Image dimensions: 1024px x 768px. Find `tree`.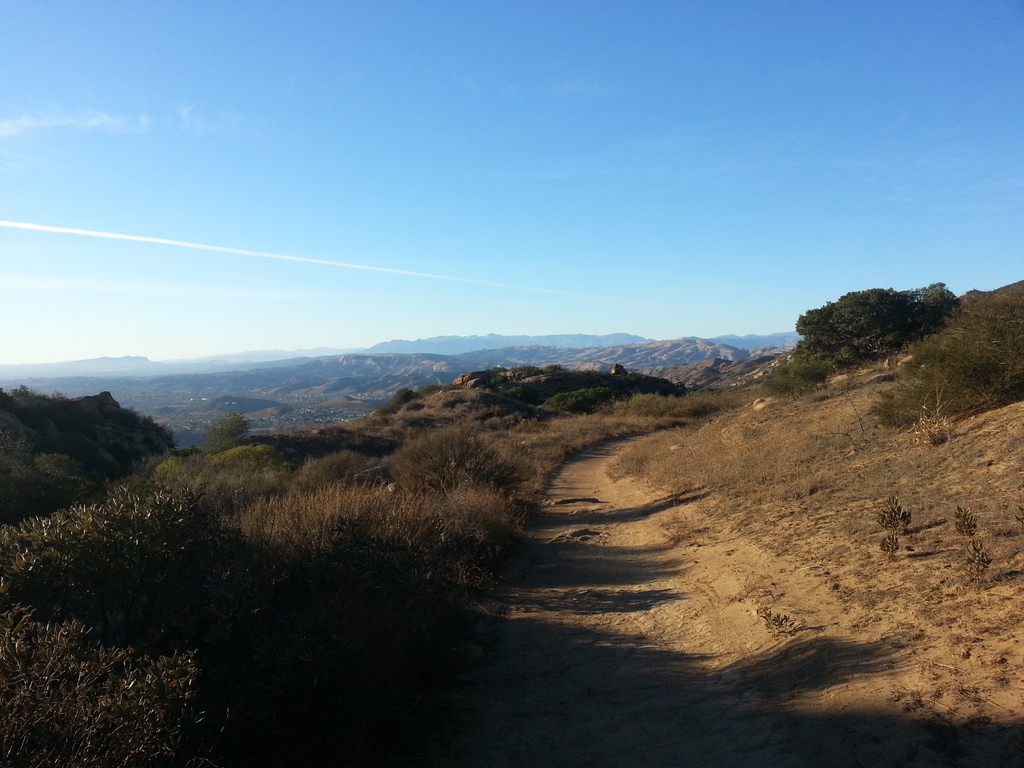
798 278 954 349.
